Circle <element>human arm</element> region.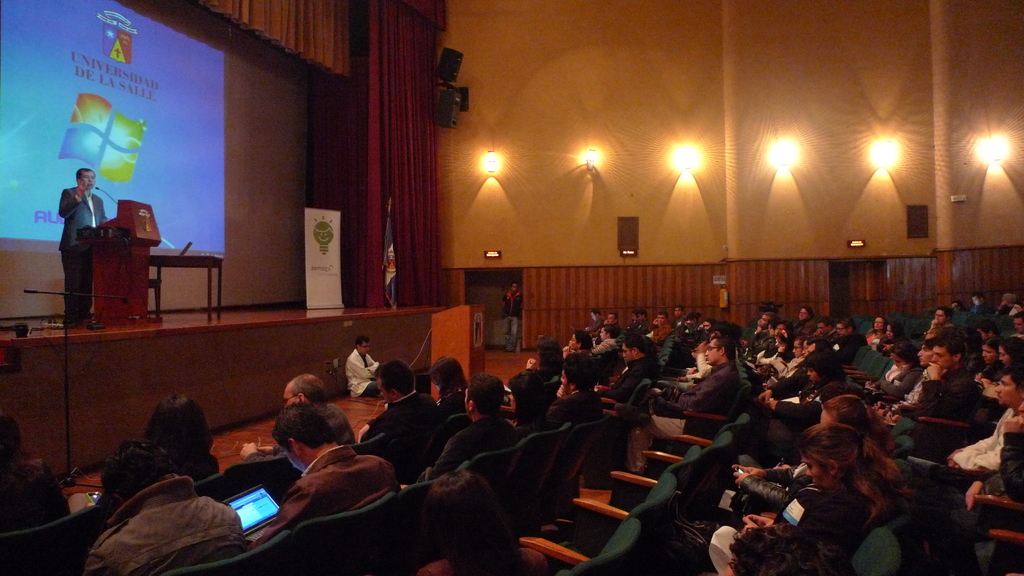
Region: BBox(947, 439, 1016, 470).
